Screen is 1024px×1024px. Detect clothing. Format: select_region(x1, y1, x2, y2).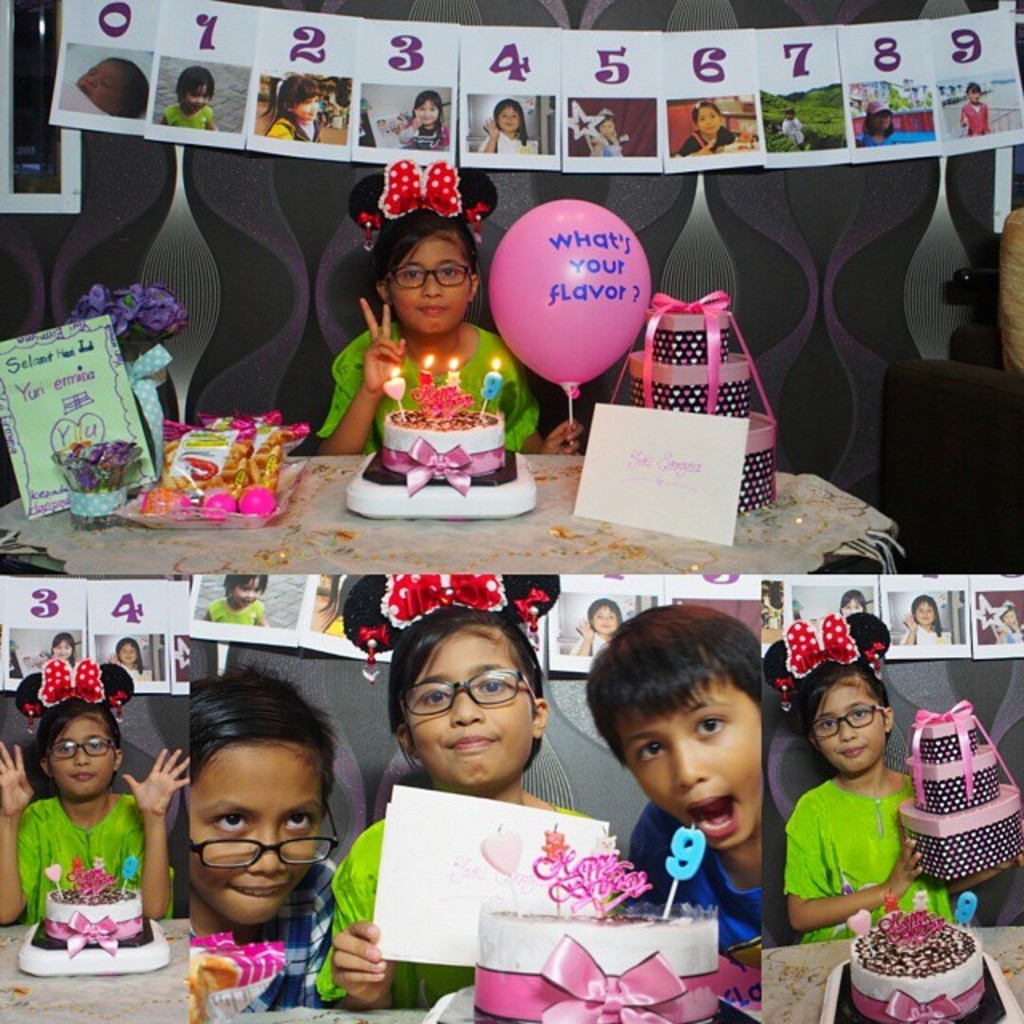
select_region(243, 845, 334, 1011).
